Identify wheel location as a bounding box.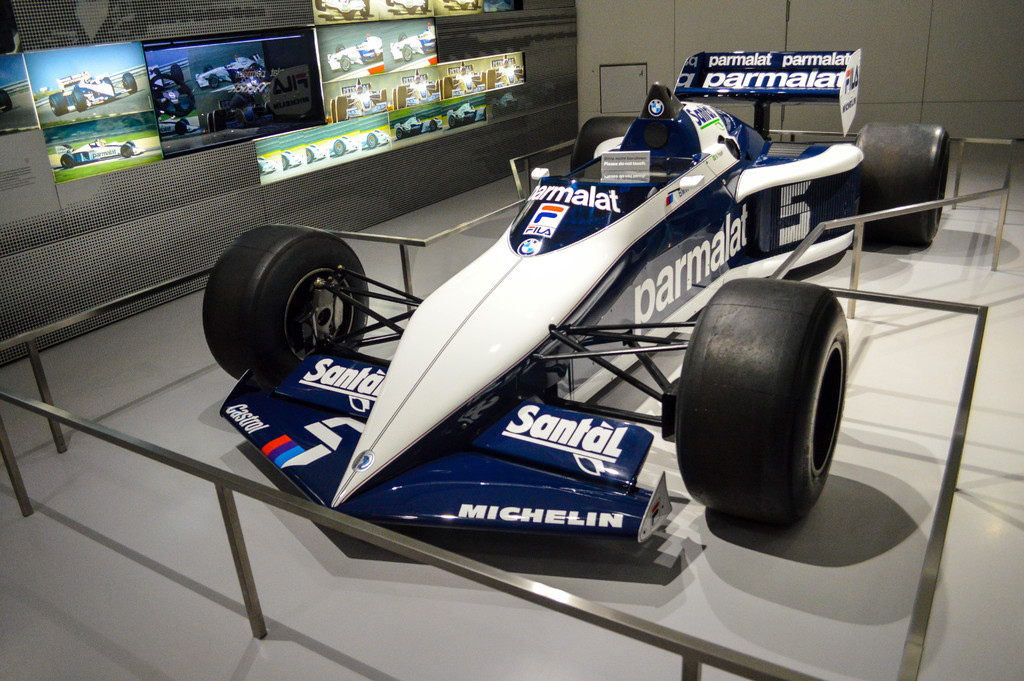
l=282, t=155, r=287, b=167.
